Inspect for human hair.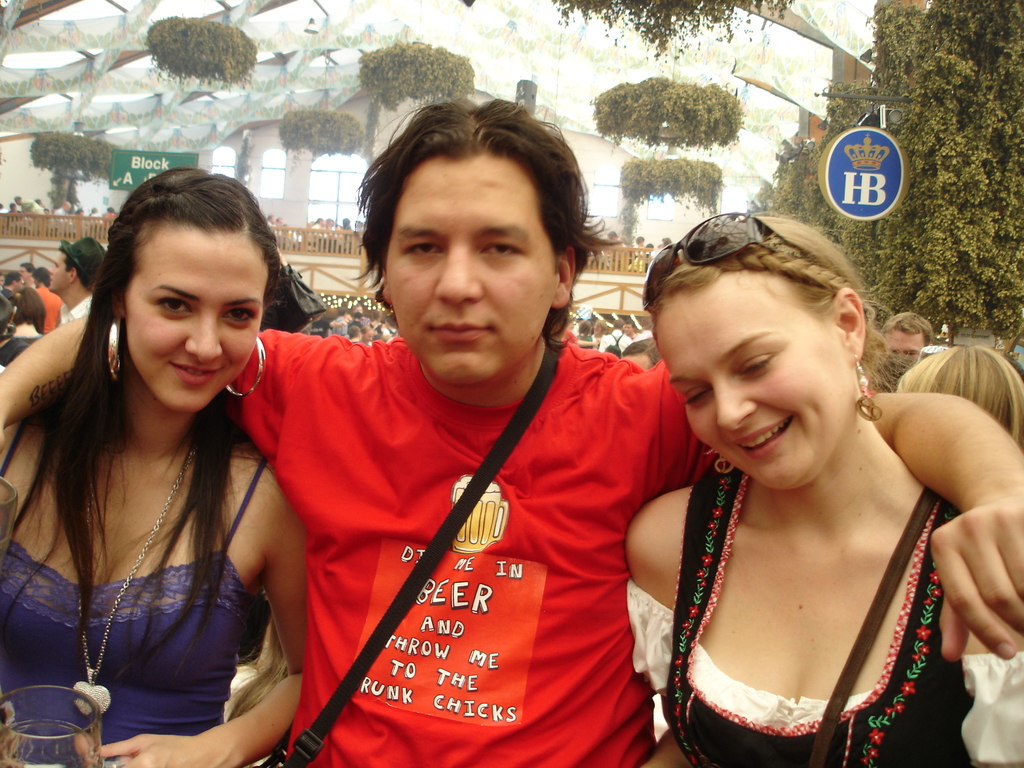
Inspection: [646,207,890,375].
